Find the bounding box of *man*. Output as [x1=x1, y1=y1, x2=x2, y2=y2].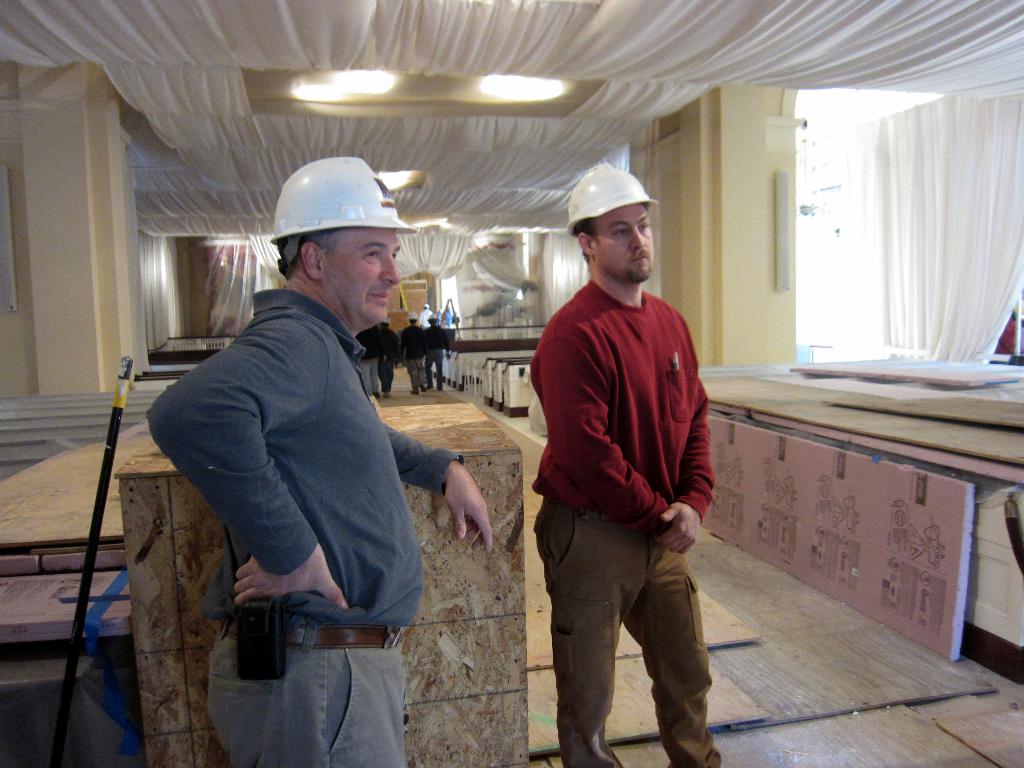
[x1=134, y1=140, x2=460, y2=709].
